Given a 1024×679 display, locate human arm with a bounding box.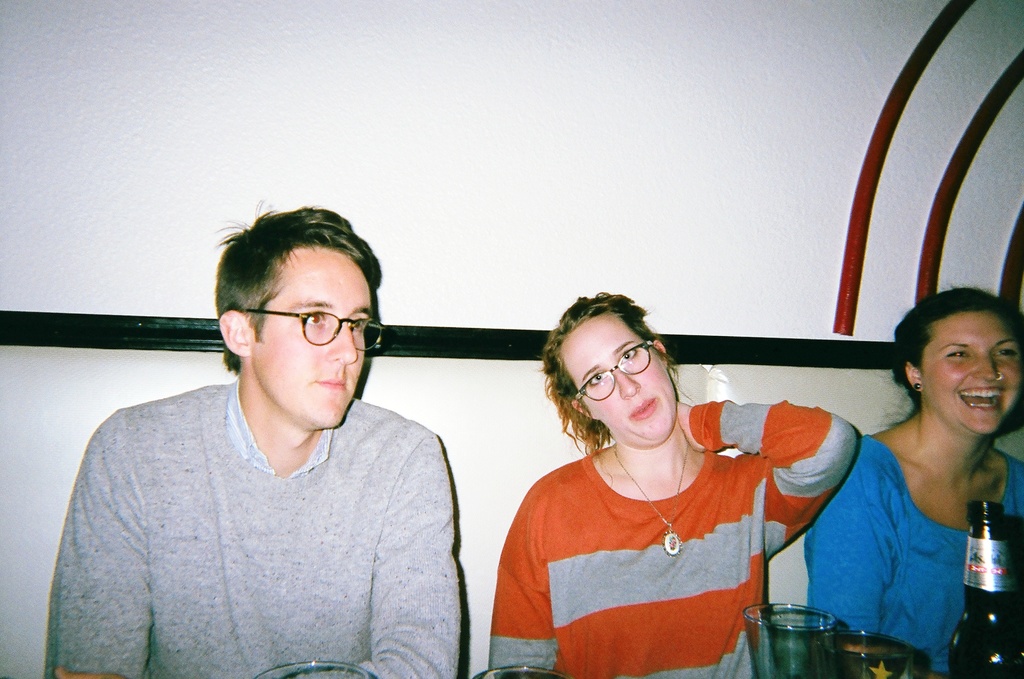
Located: <bbox>328, 463, 466, 678</bbox>.
